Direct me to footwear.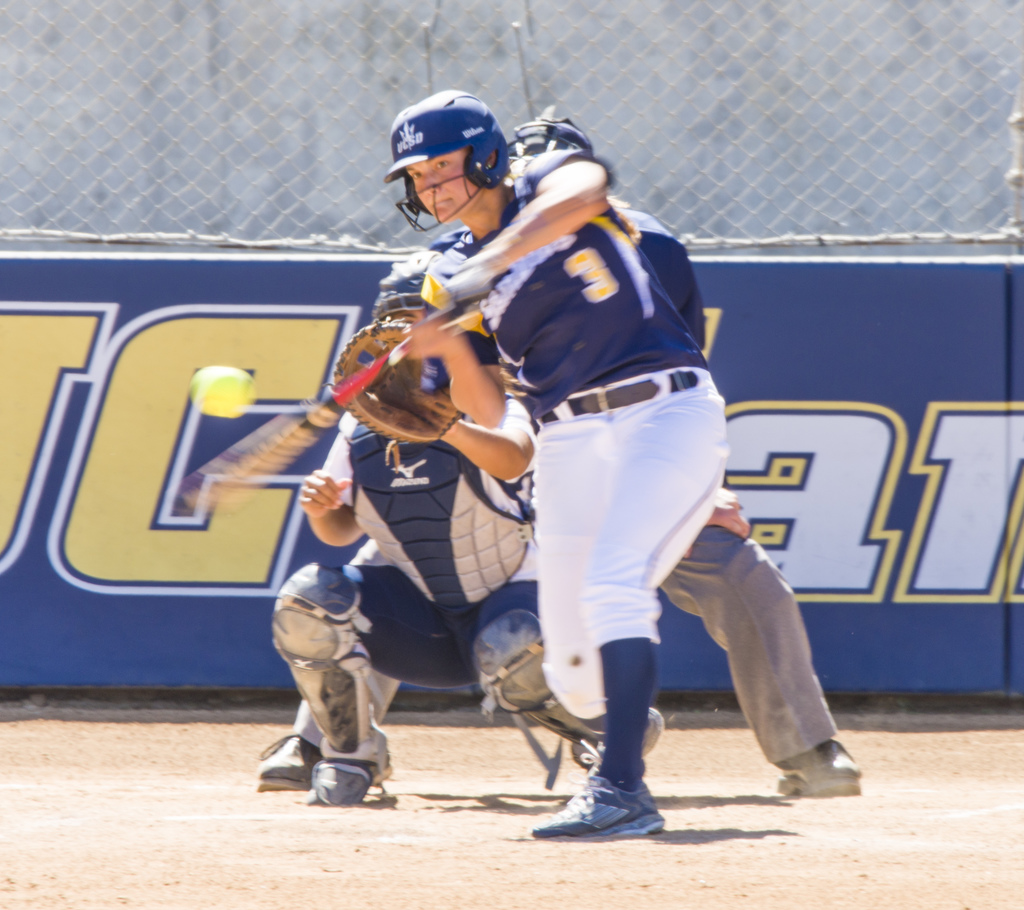
Direction: box=[289, 745, 375, 806].
